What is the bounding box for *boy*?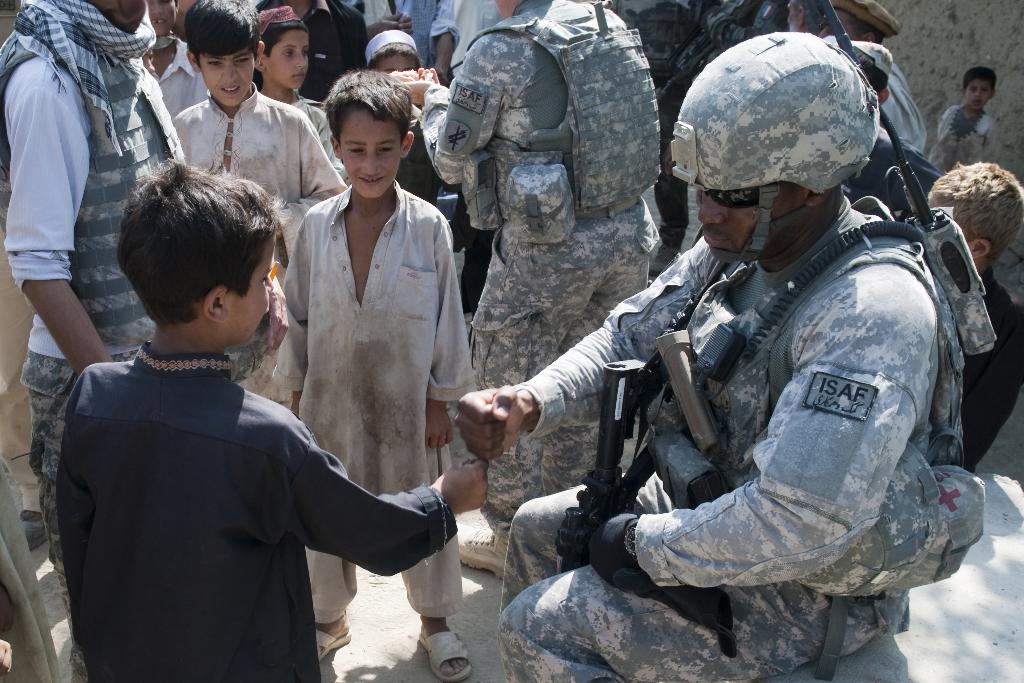
left=927, top=71, right=1005, bottom=175.
